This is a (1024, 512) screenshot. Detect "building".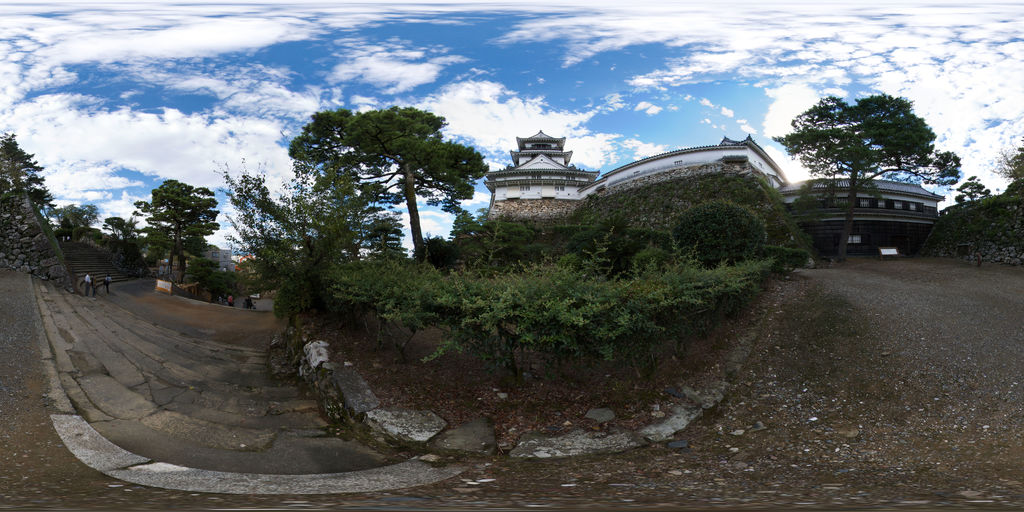
x1=489 y1=129 x2=612 y2=205.
